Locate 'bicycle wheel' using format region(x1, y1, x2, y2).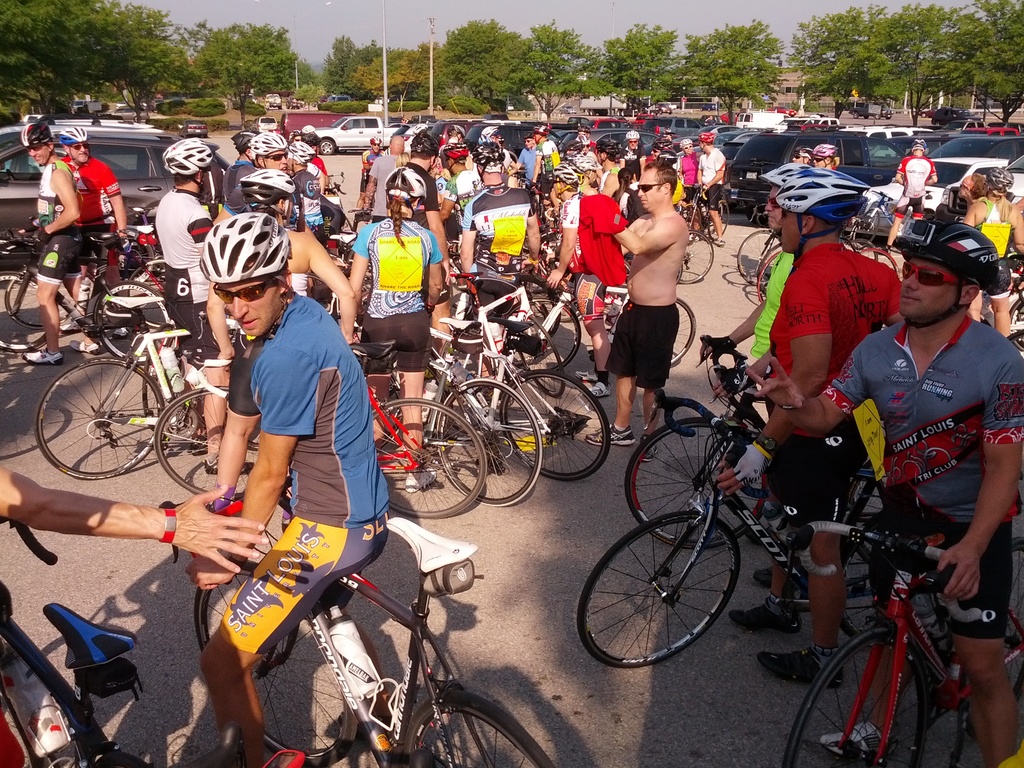
region(705, 204, 727, 238).
